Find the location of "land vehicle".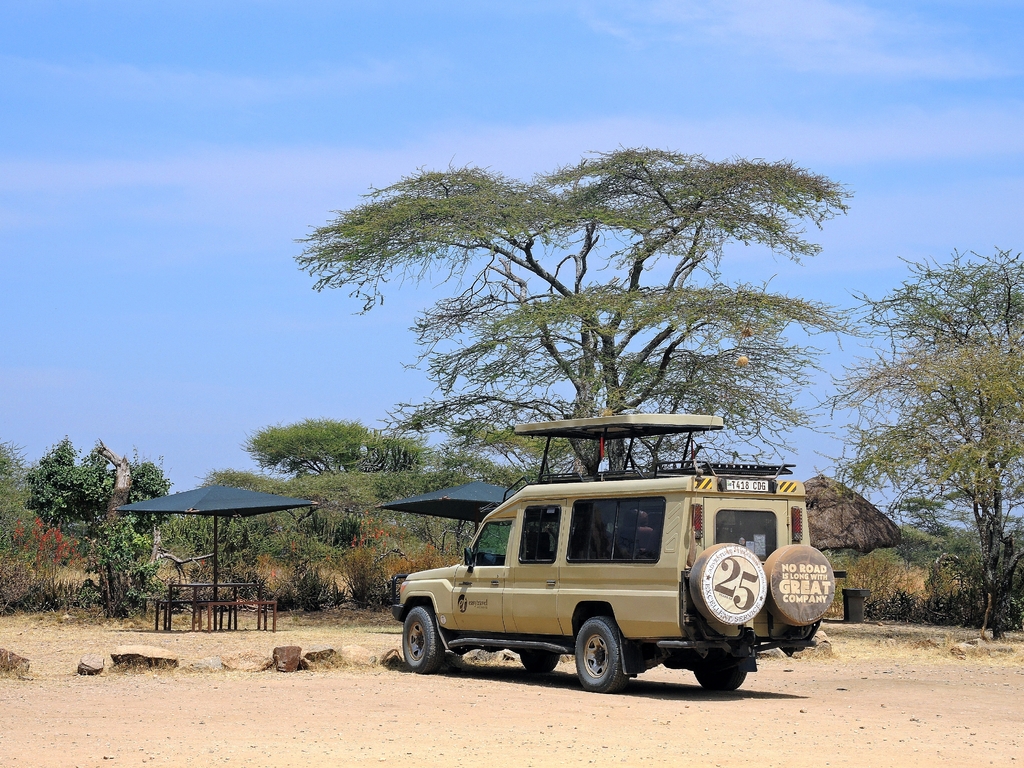
Location: box=[390, 415, 838, 692].
